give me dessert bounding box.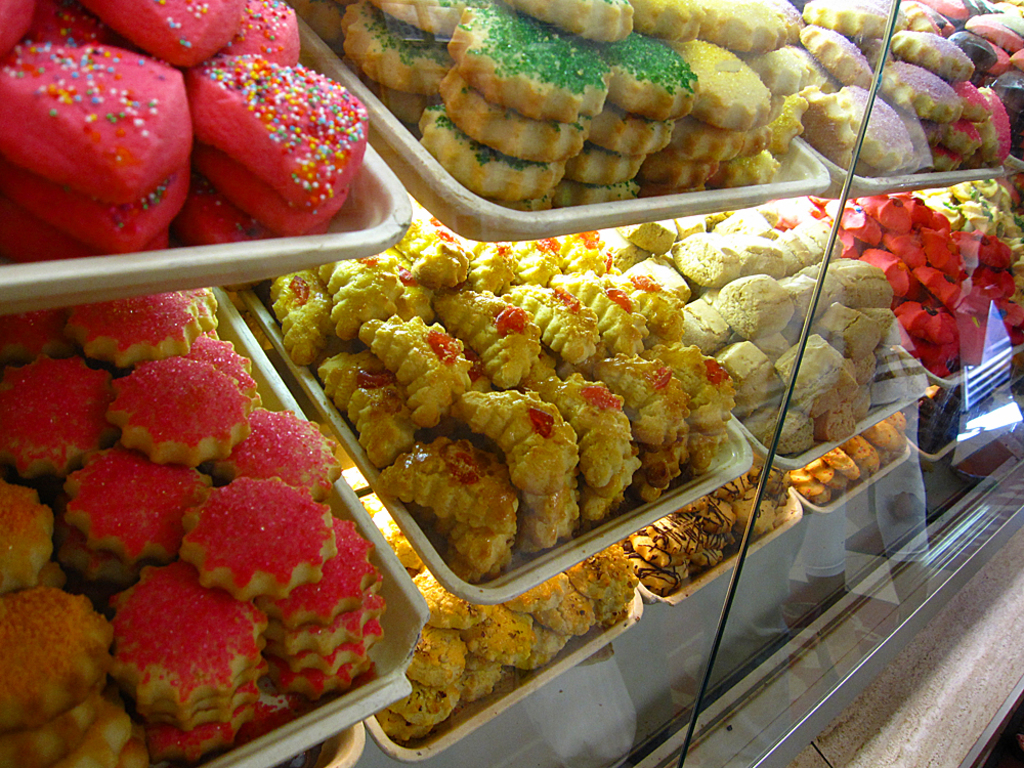
362:315:477:422.
